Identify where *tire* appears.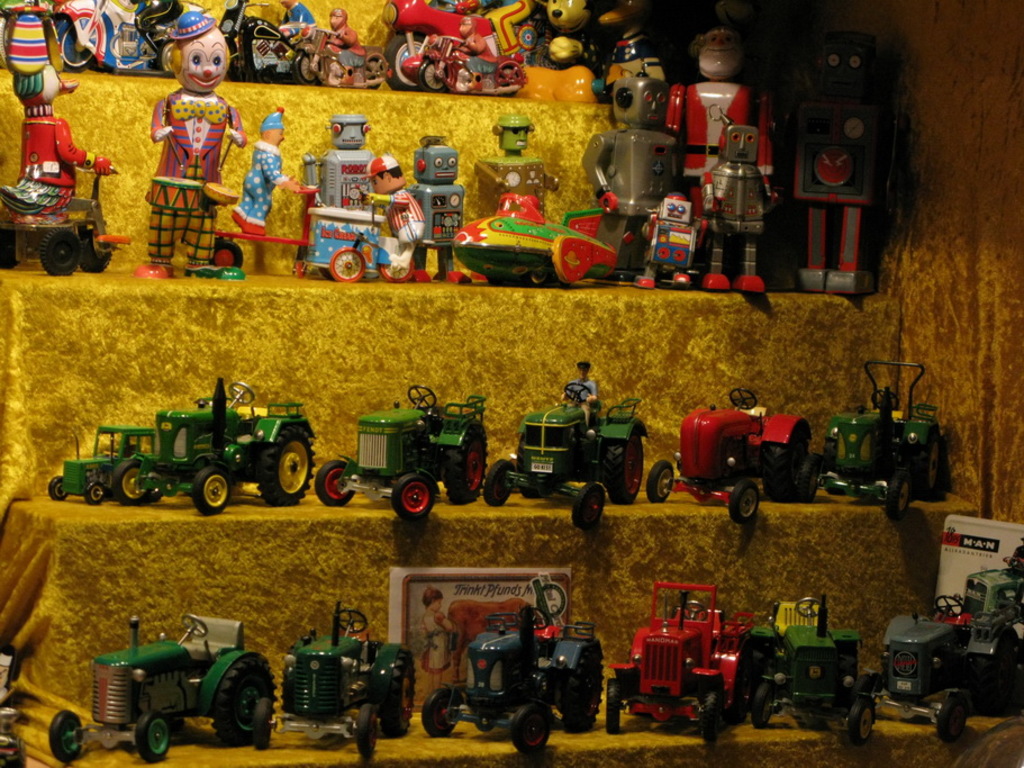
Appears at detection(354, 706, 375, 764).
